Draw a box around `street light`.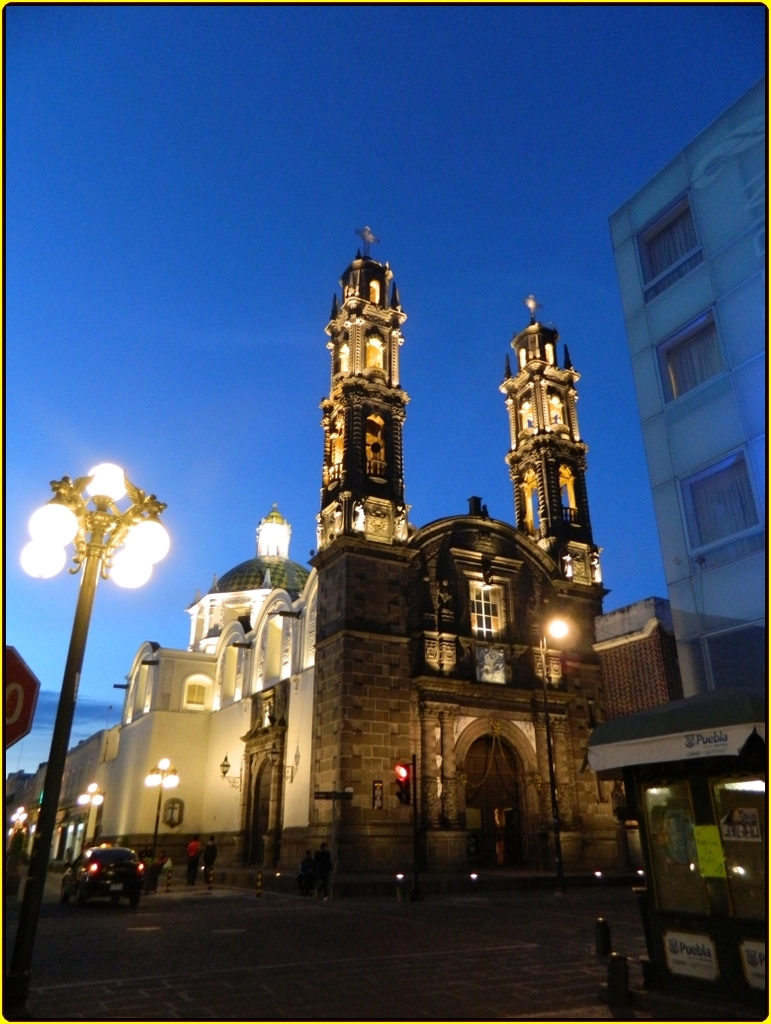
[15, 433, 180, 858].
